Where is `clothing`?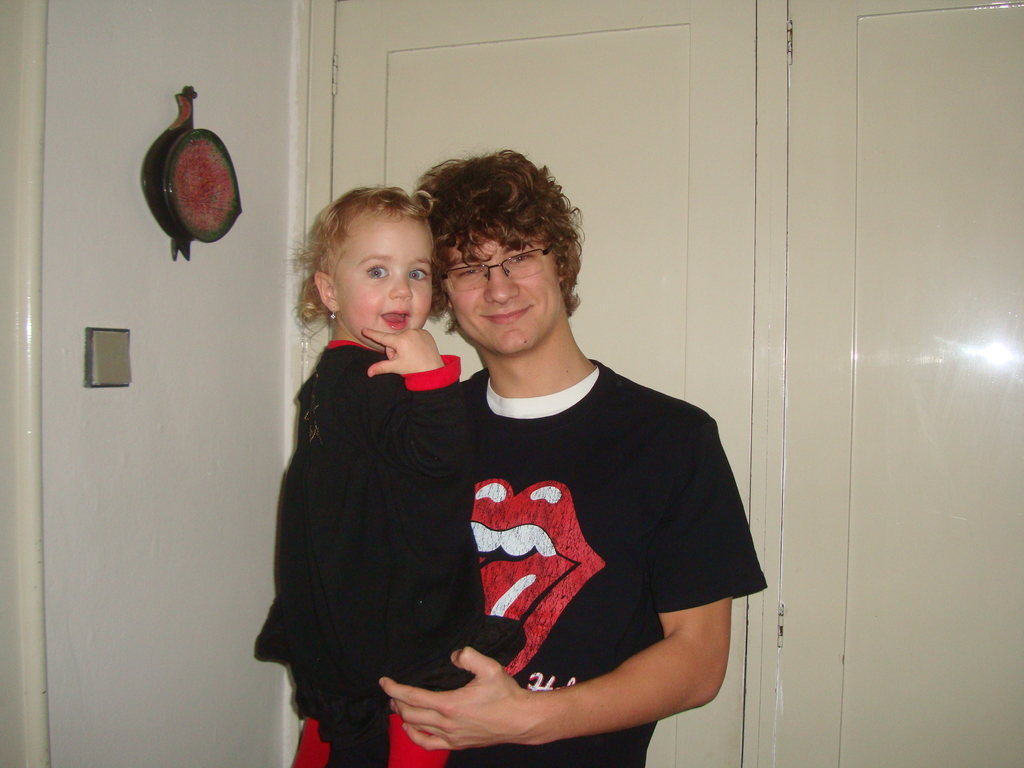
<region>244, 343, 529, 767</region>.
